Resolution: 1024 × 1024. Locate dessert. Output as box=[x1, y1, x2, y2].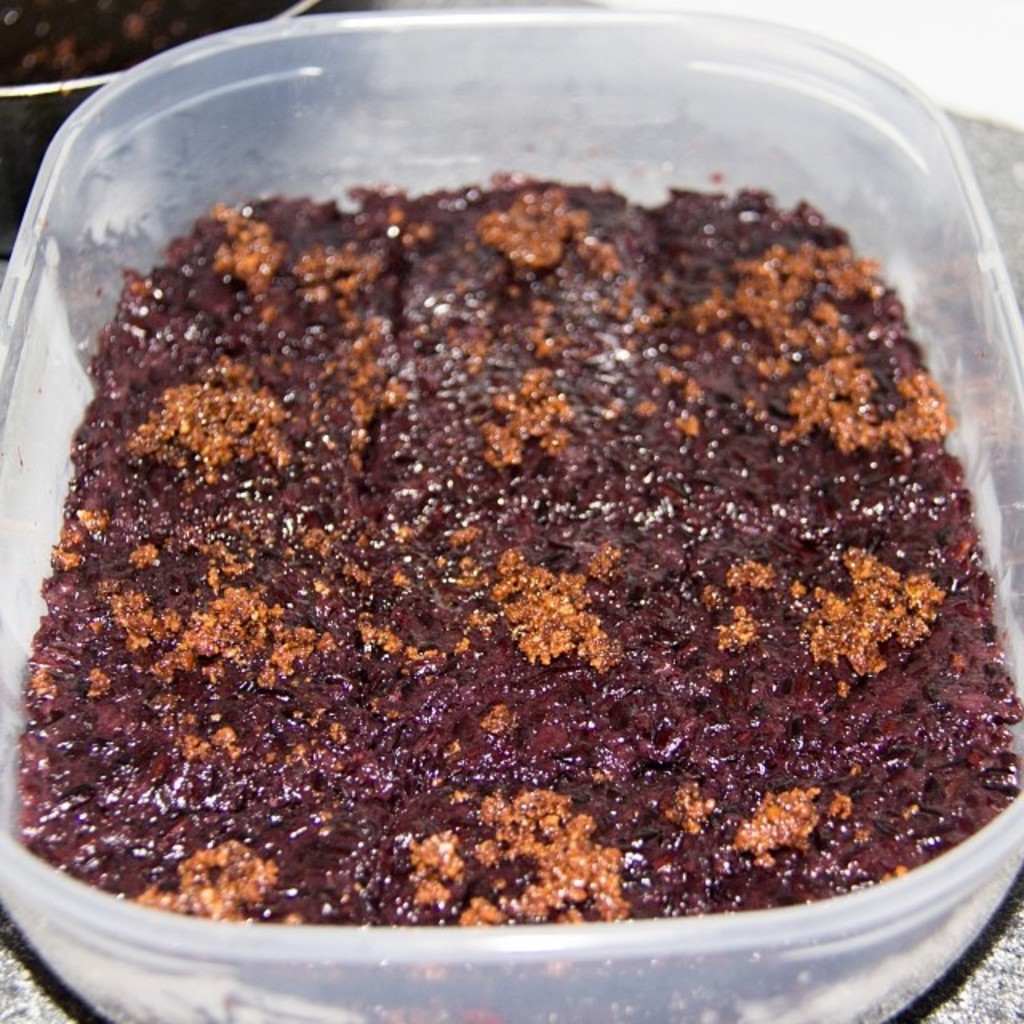
box=[18, 162, 1022, 1022].
